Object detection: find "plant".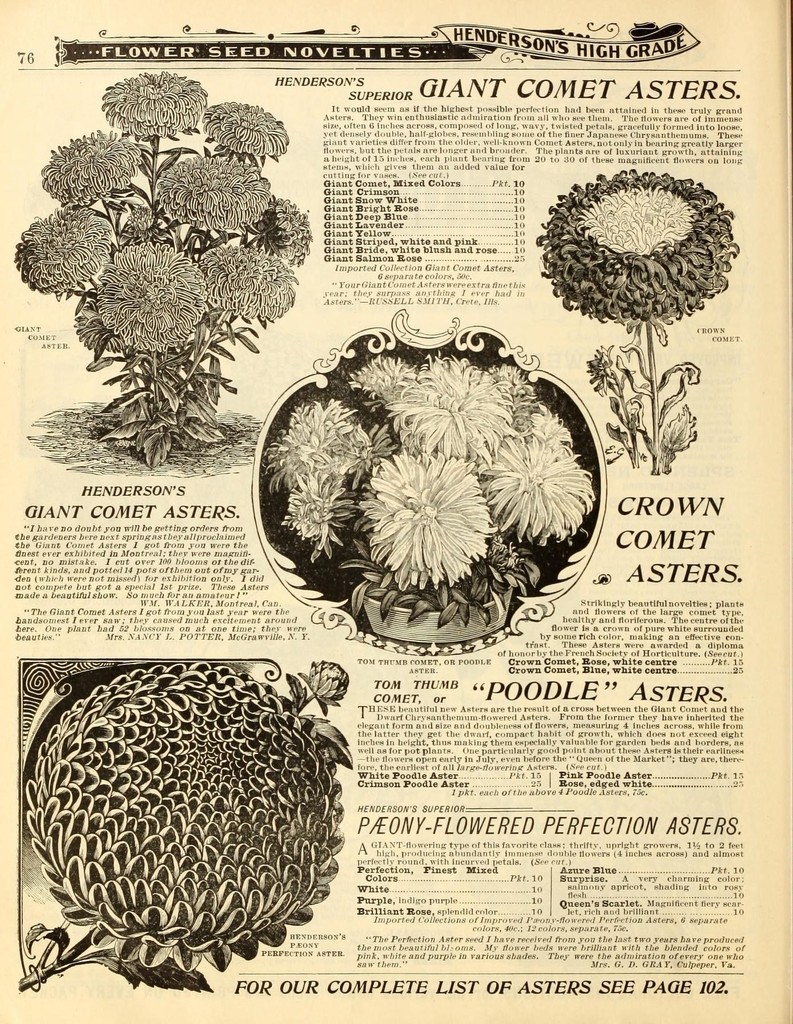
locate(521, 166, 737, 484).
